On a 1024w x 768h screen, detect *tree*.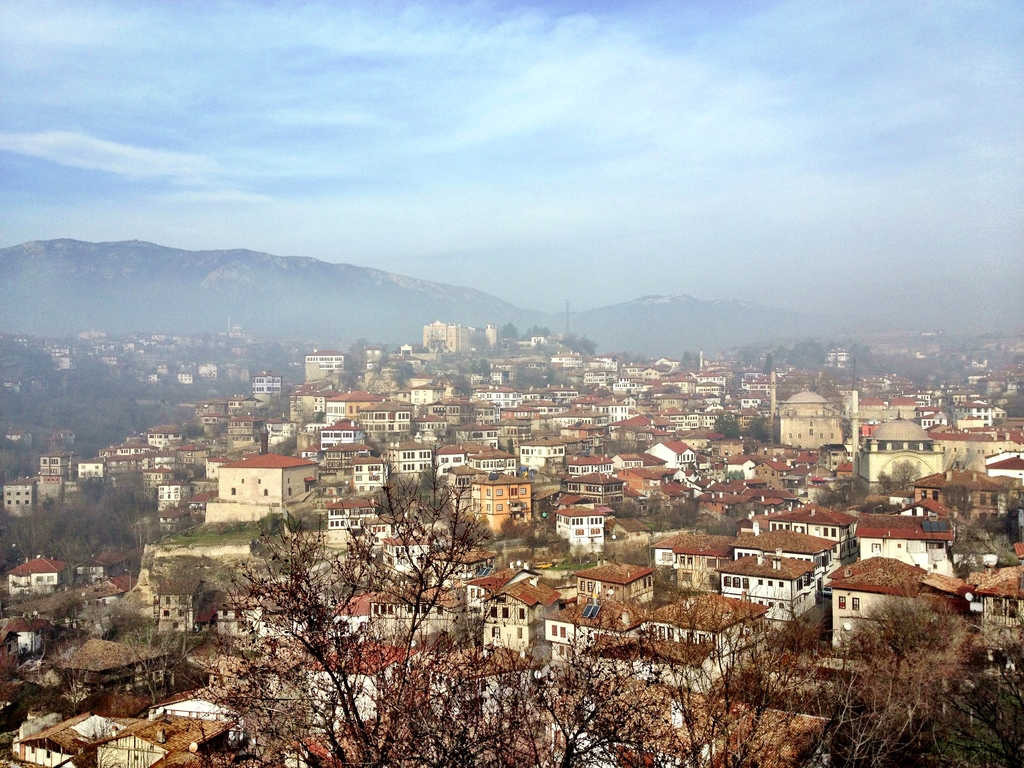
select_region(717, 415, 734, 435).
